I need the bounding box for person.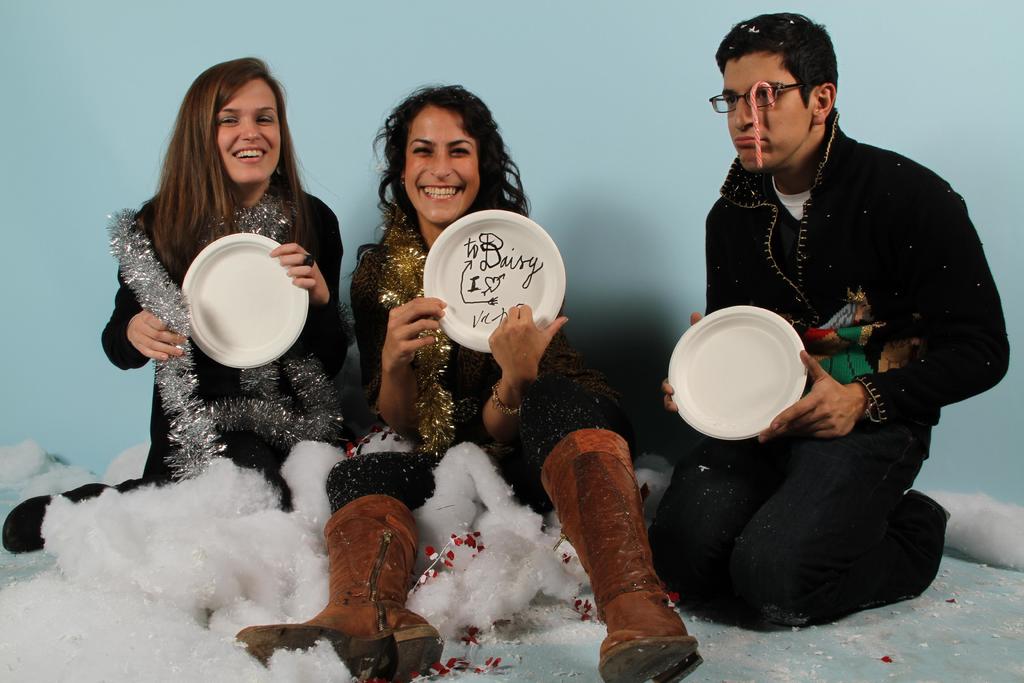
Here it is: 684 33 984 564.
